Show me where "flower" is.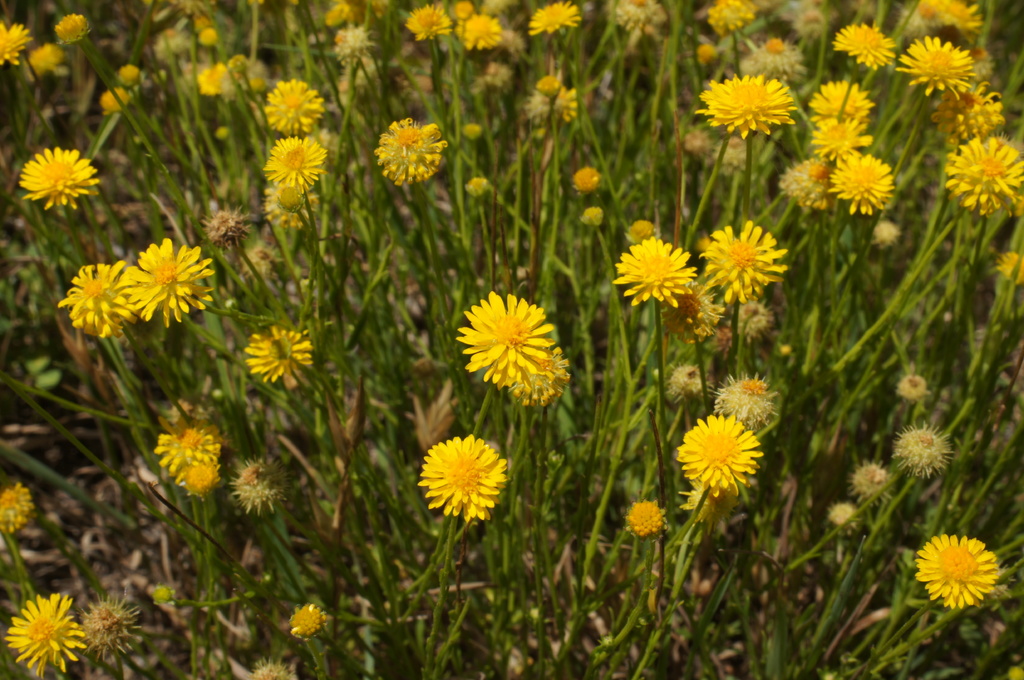
"flower" is at <bbox>930, 86, 1010, 152</bbox>.
